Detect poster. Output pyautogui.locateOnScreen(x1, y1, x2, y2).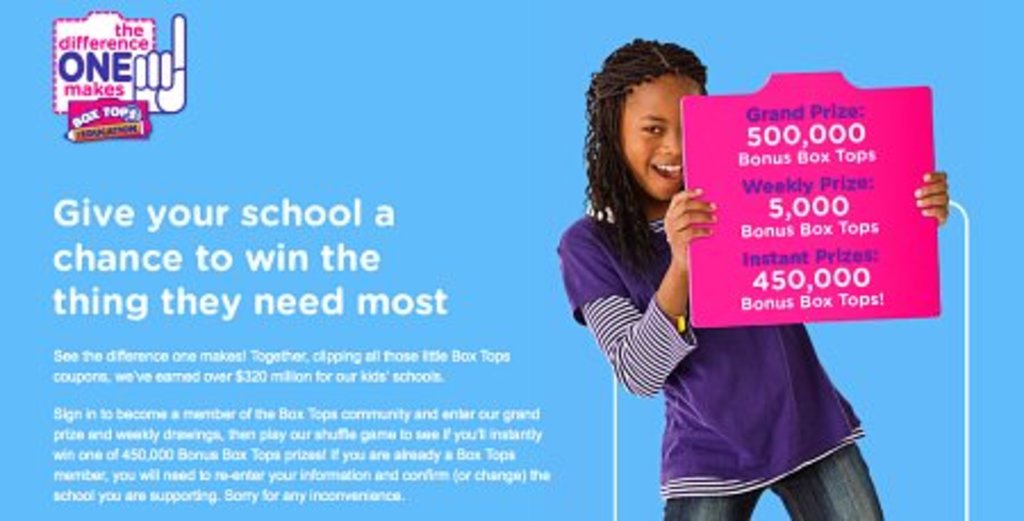
pyautogui.locateOnScreen(0, 0, 1022, 519).
